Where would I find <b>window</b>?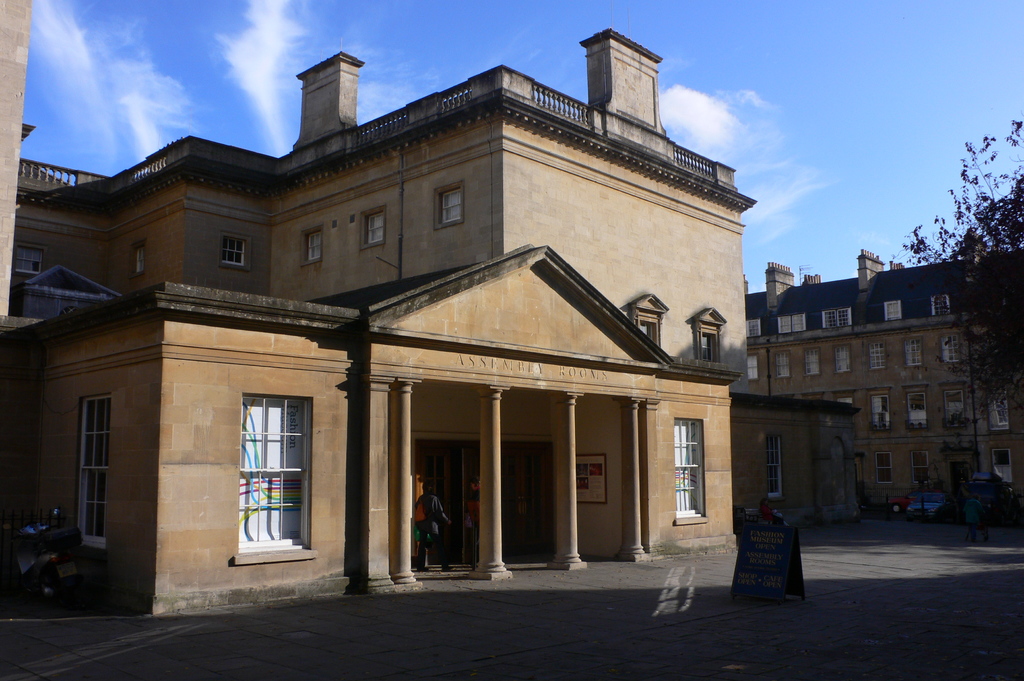
At 772,349,794,376.
